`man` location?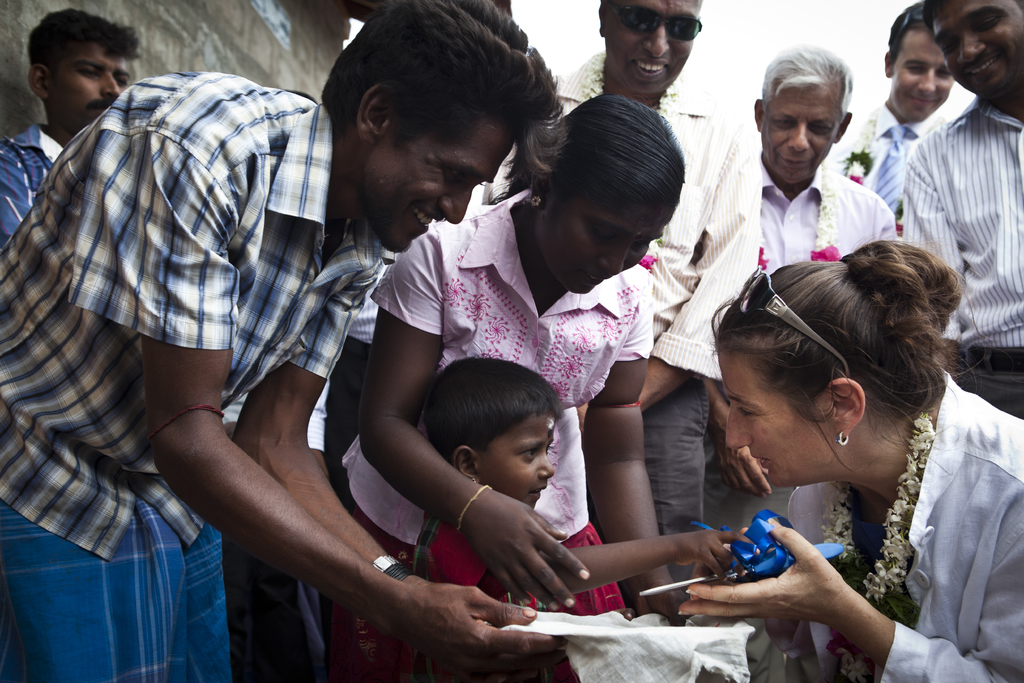
(0, 6, 142, 257)
